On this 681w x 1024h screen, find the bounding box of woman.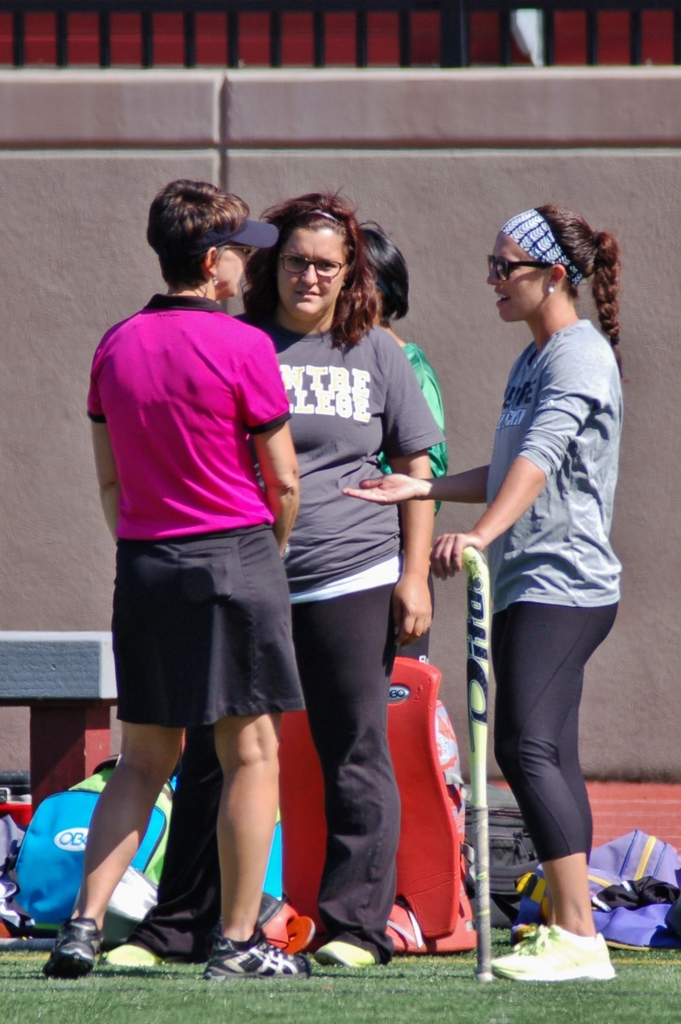
Bounding box: l=47, t=178, r=327, b=973.
